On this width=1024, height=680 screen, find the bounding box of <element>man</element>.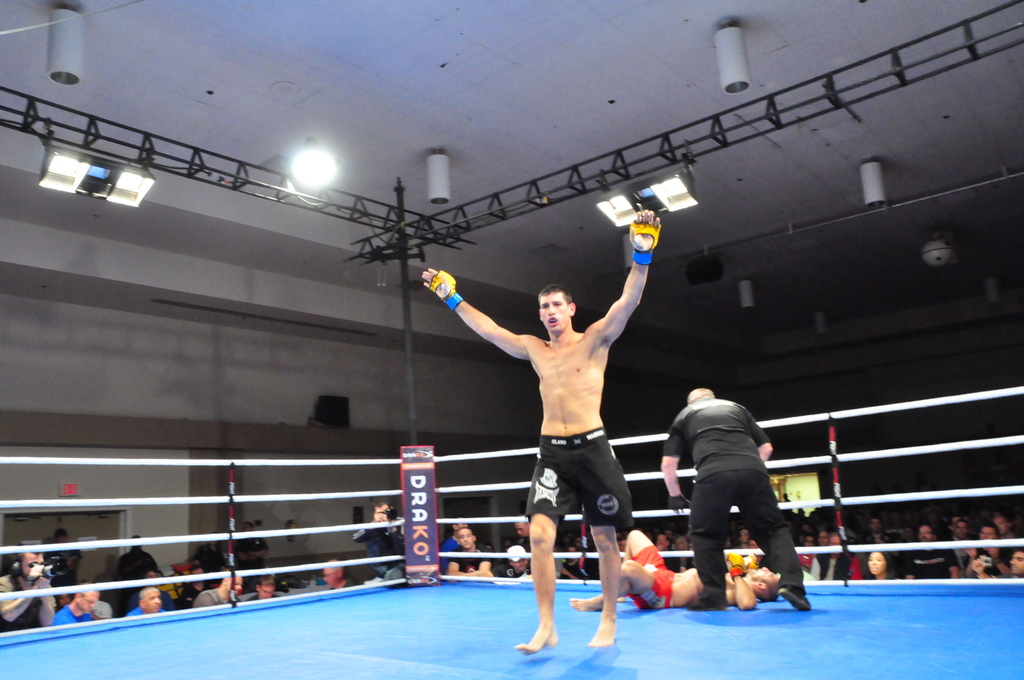
Bounding box: 129,568,177,610.
